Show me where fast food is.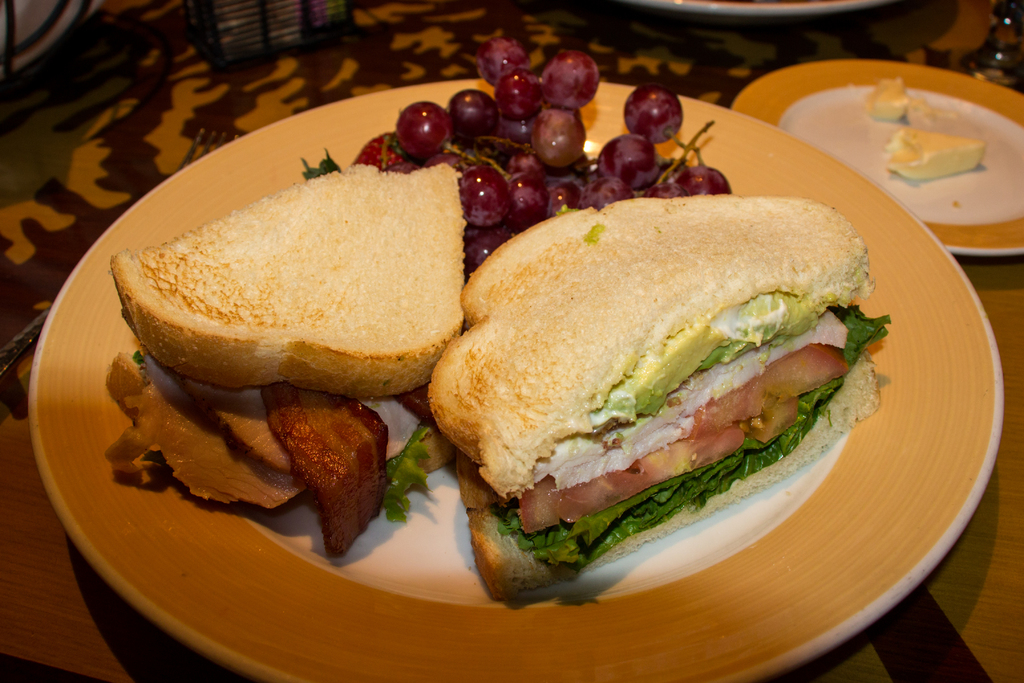
fast food is at box=[109, 161, 461, 566].
